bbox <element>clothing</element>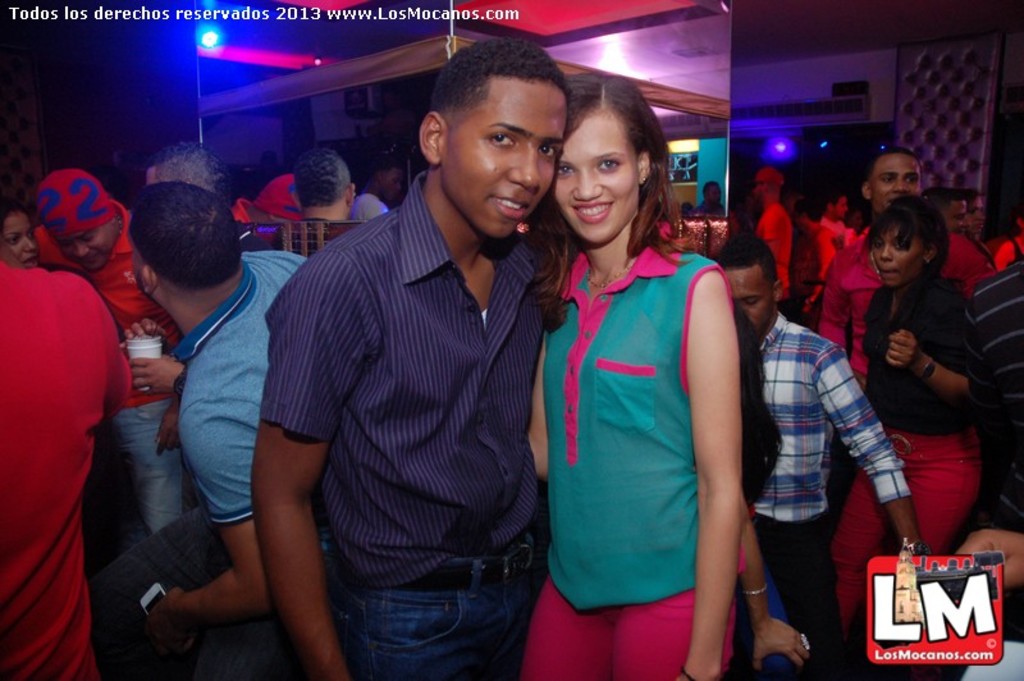
265/221/357/256
